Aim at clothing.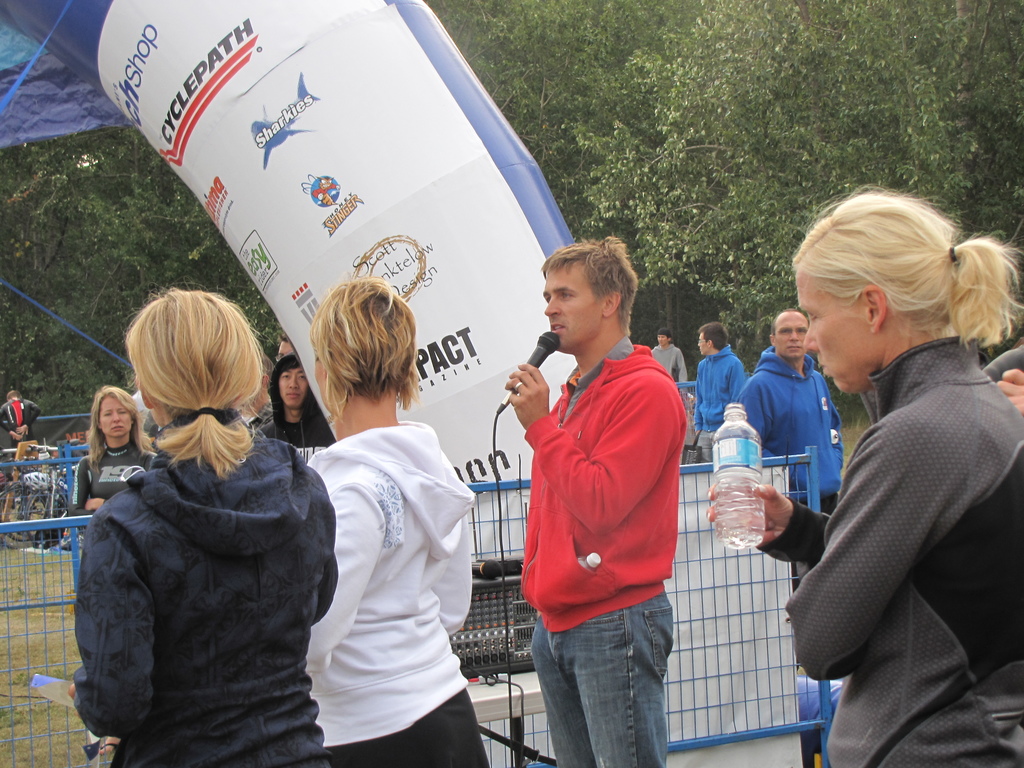
Aimed at box(734, 356, 853, 519).
